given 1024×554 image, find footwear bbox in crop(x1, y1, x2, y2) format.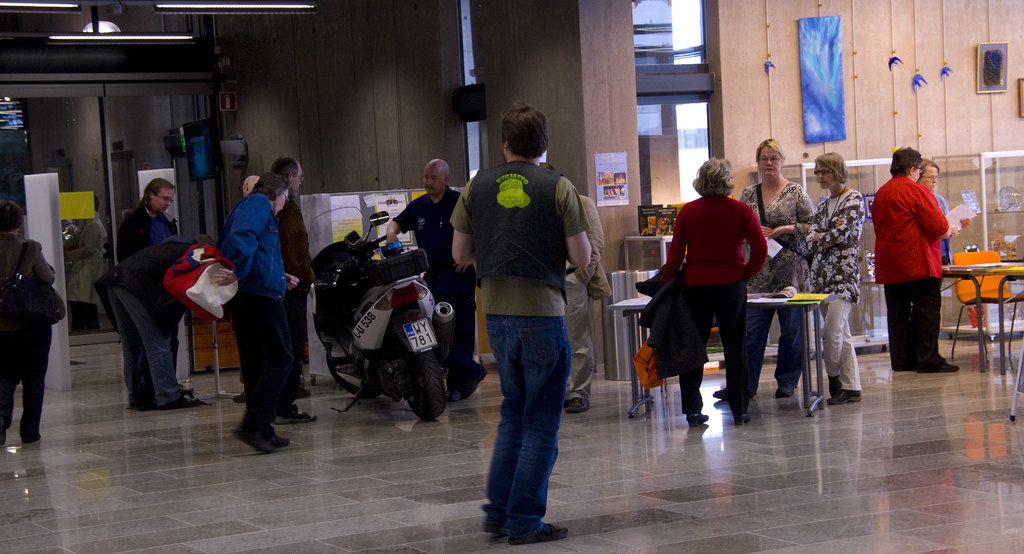
crop(132, 399, 164, 410).
